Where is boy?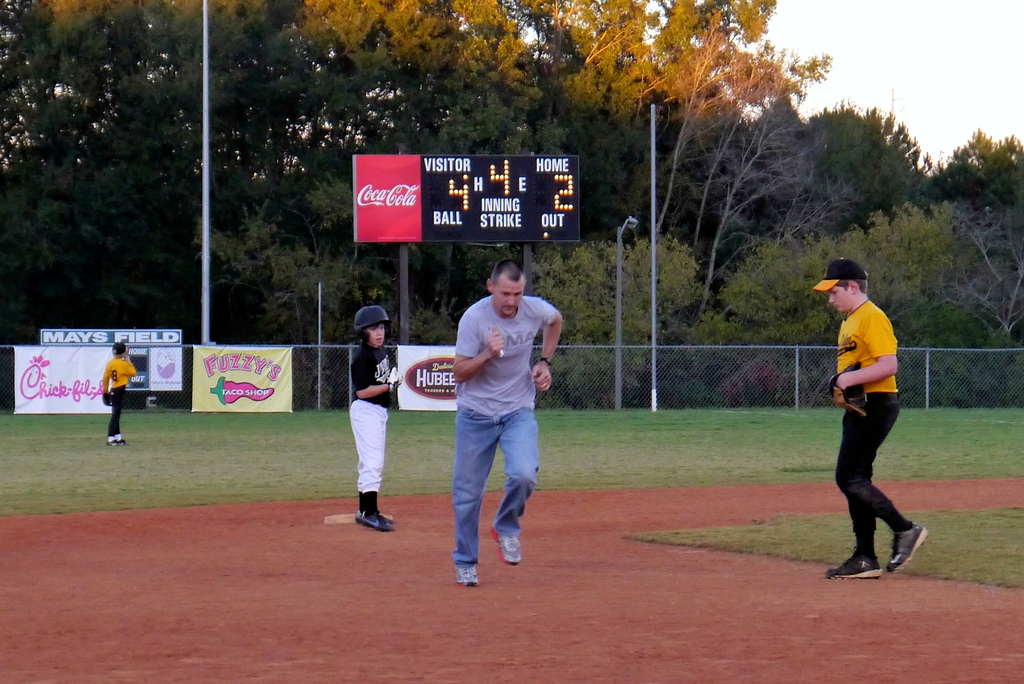
814/258/928/580.
